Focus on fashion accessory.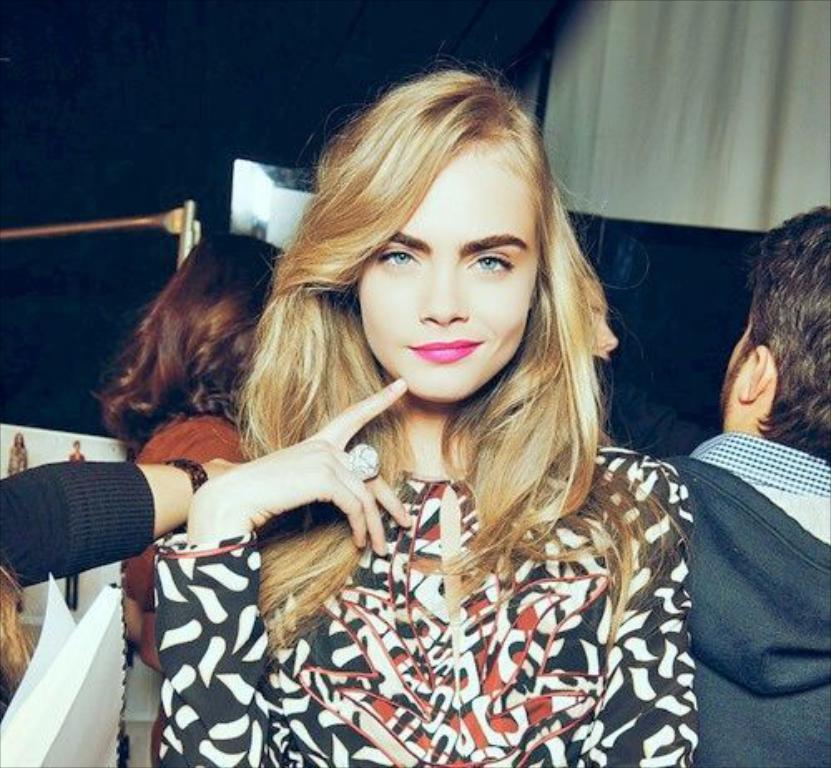
Focused at left=161, top=459, right=209, bottom=495.
